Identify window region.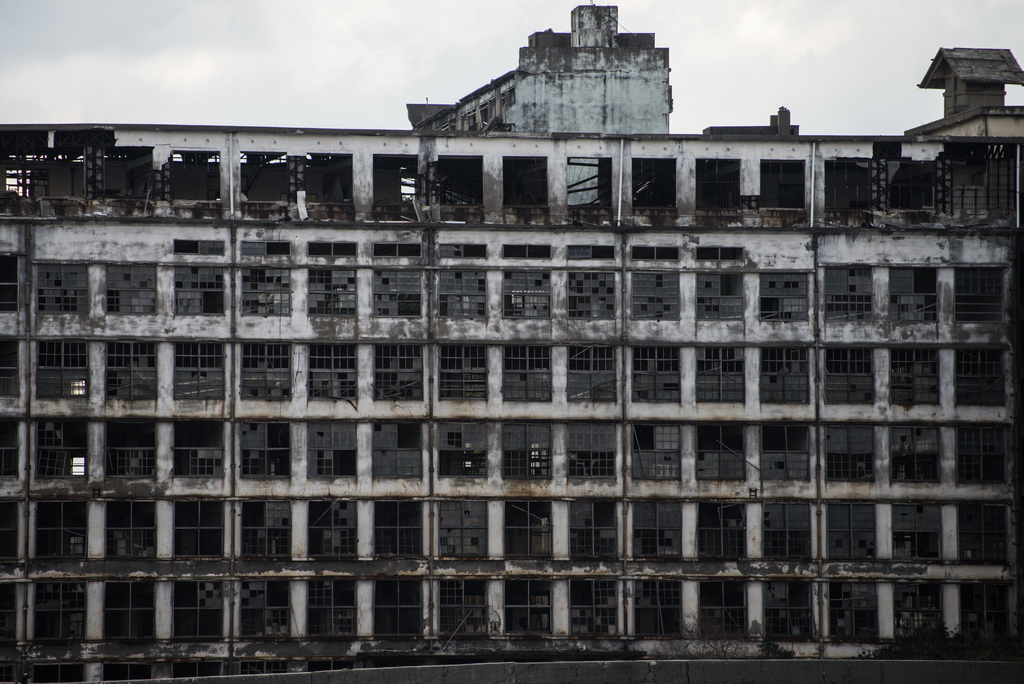
Region: {"left": 760, "top": 348, "right": 812, "bottom": 405}.
